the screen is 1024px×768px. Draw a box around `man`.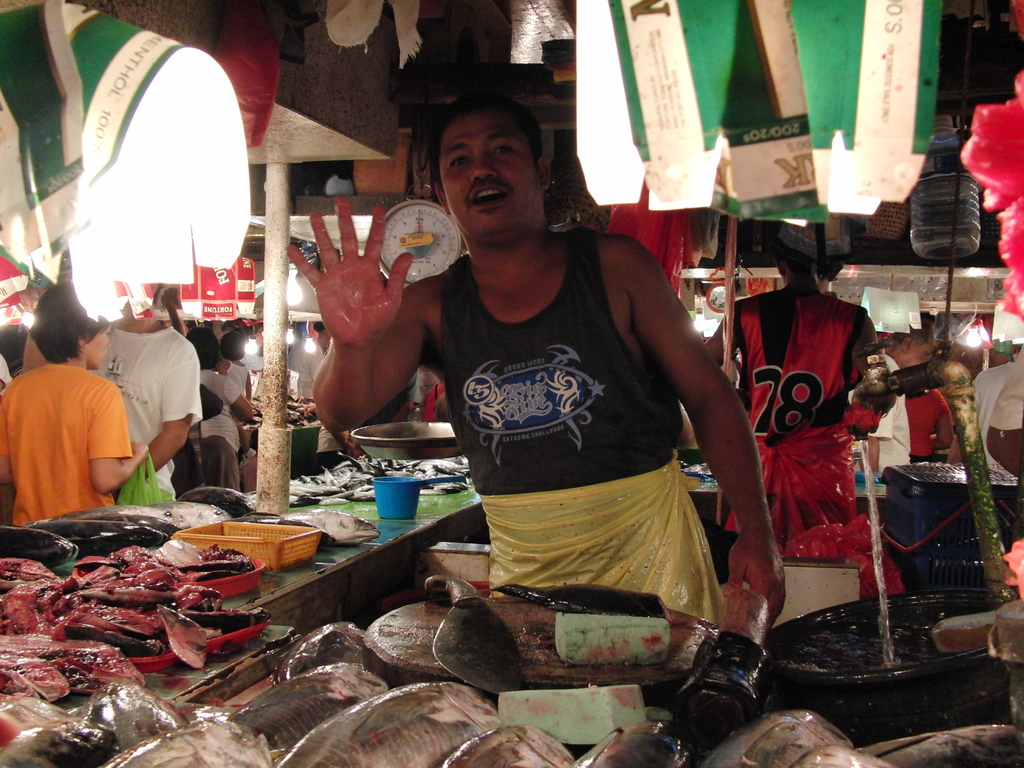
{"x1": 284, "y1": 84, "x2": 789, "y2": 635}.
